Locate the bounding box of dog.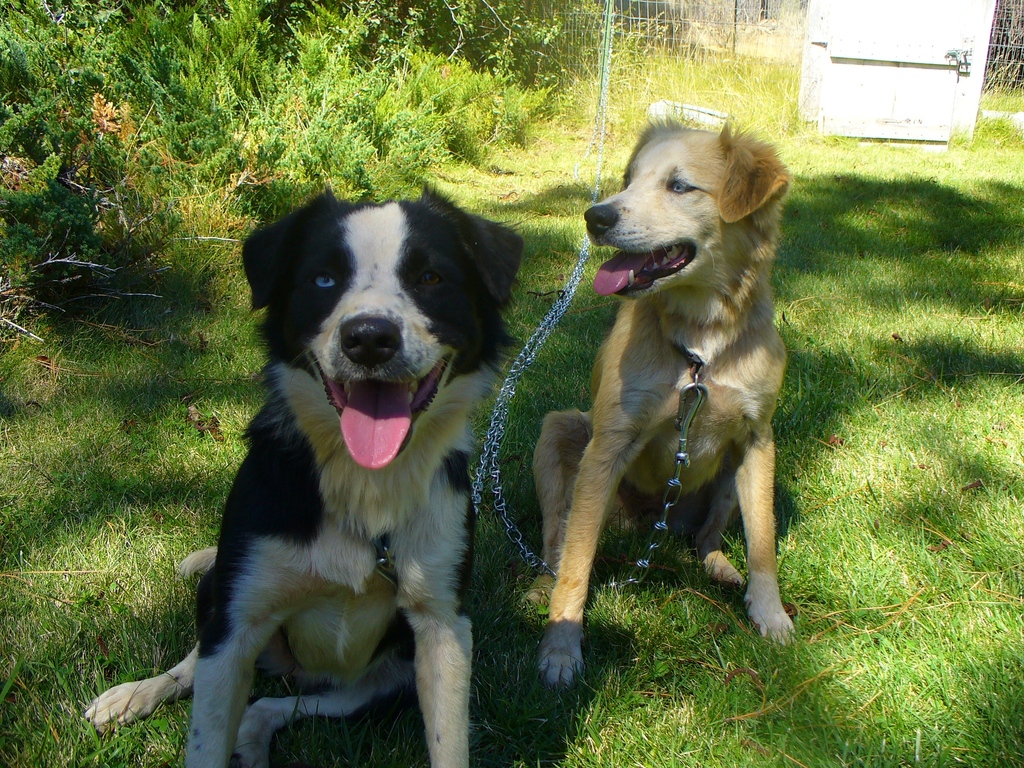
Bounding box: Rect(77, 192, 535, 767).
